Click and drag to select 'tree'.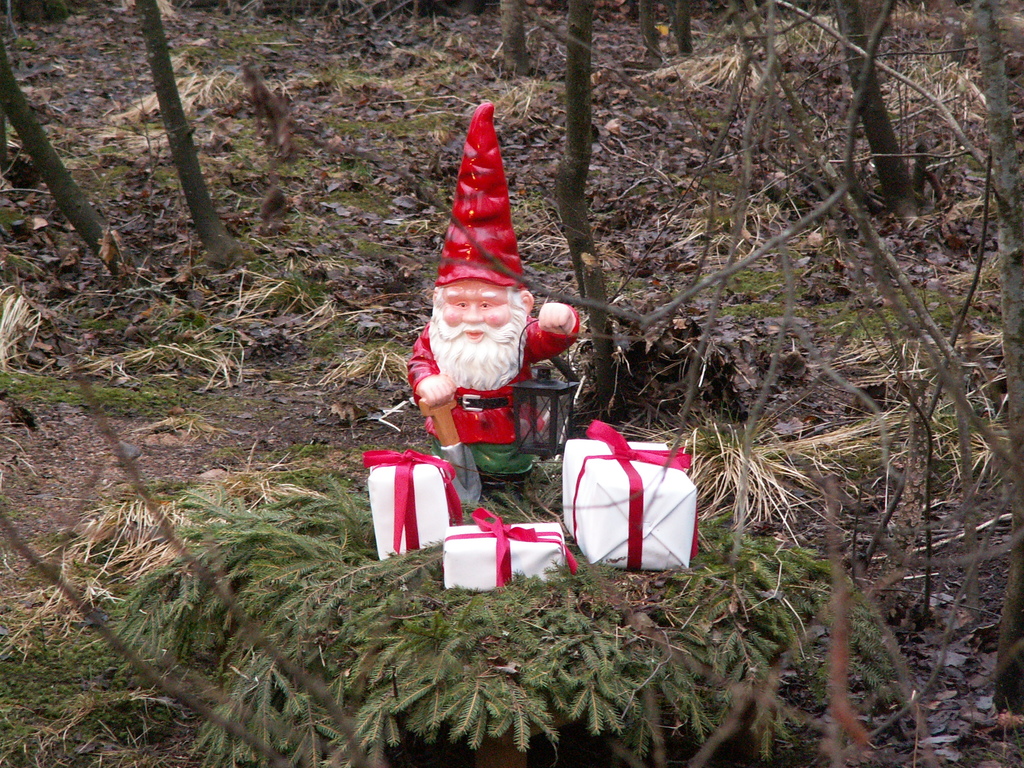
Selection: crop(567, 0, 630, 401).
